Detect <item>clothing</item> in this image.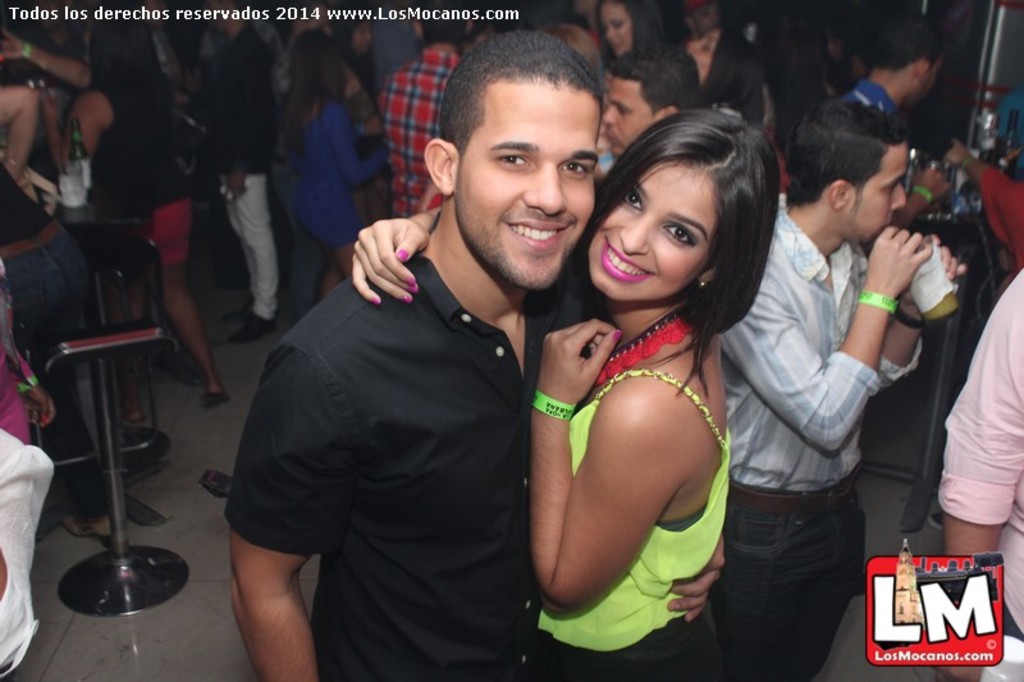
Detection: box(943, 269, 1023, 641).
